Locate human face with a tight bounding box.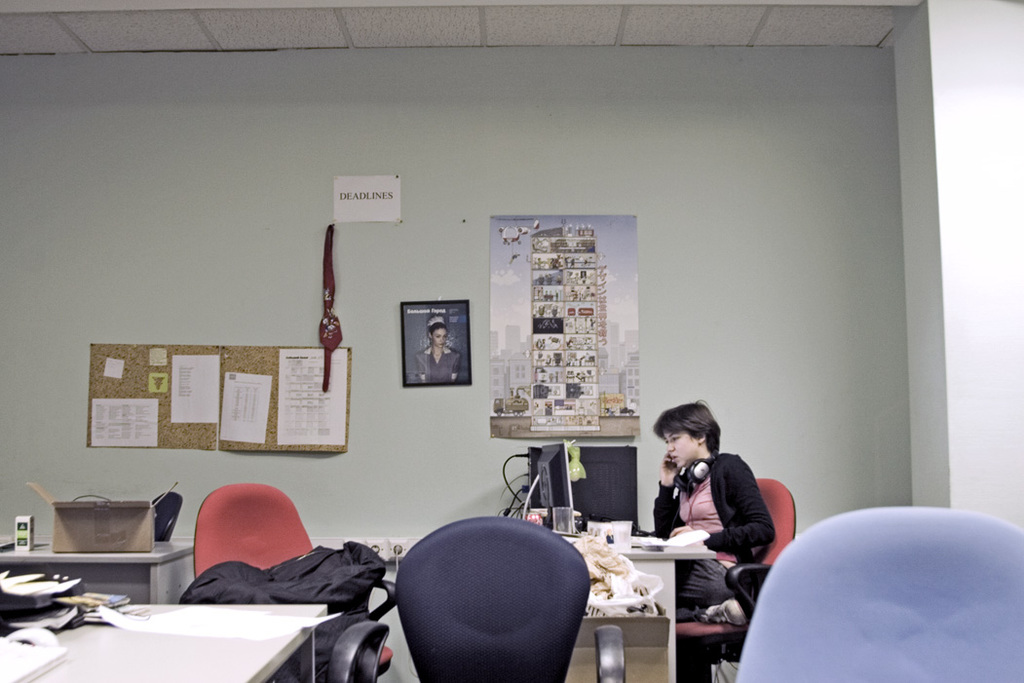
region(431, 328, 441, 341).
